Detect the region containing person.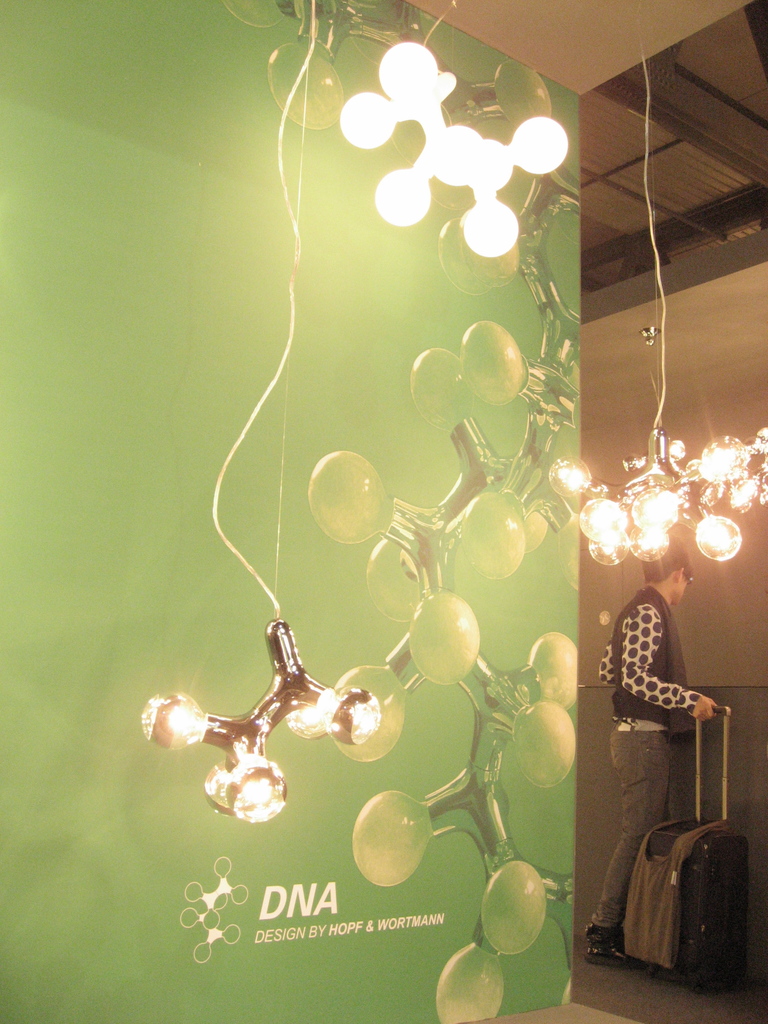
pyautogui.locateOnScreen(582, 541, 732, 976).
